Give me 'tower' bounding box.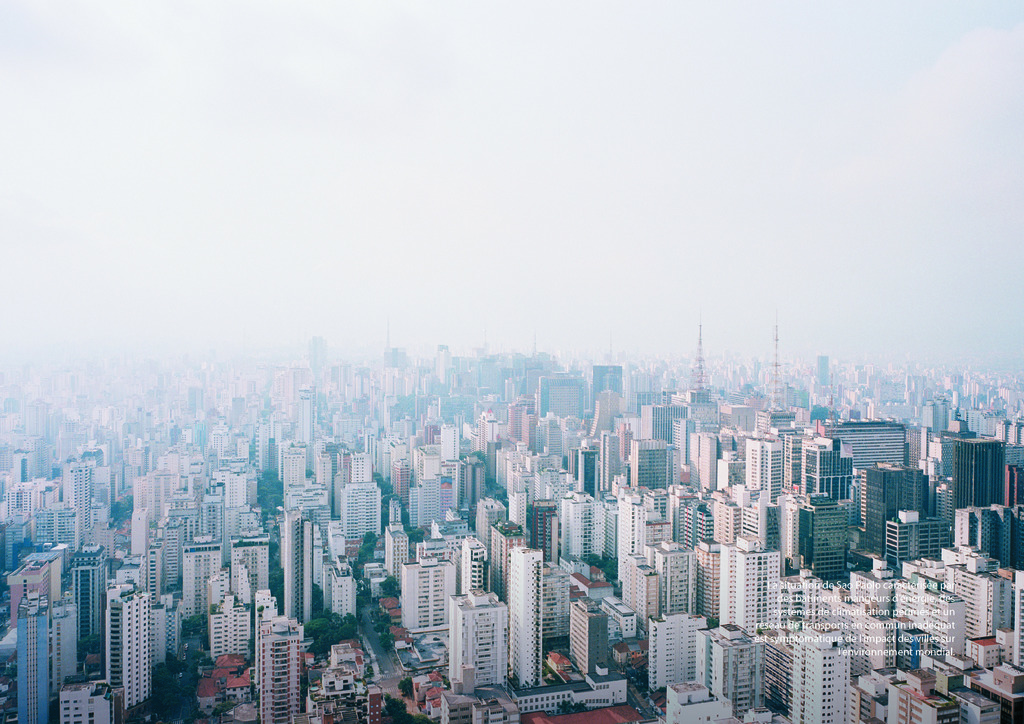
left=647, top=604, right=713, bottom=690.
